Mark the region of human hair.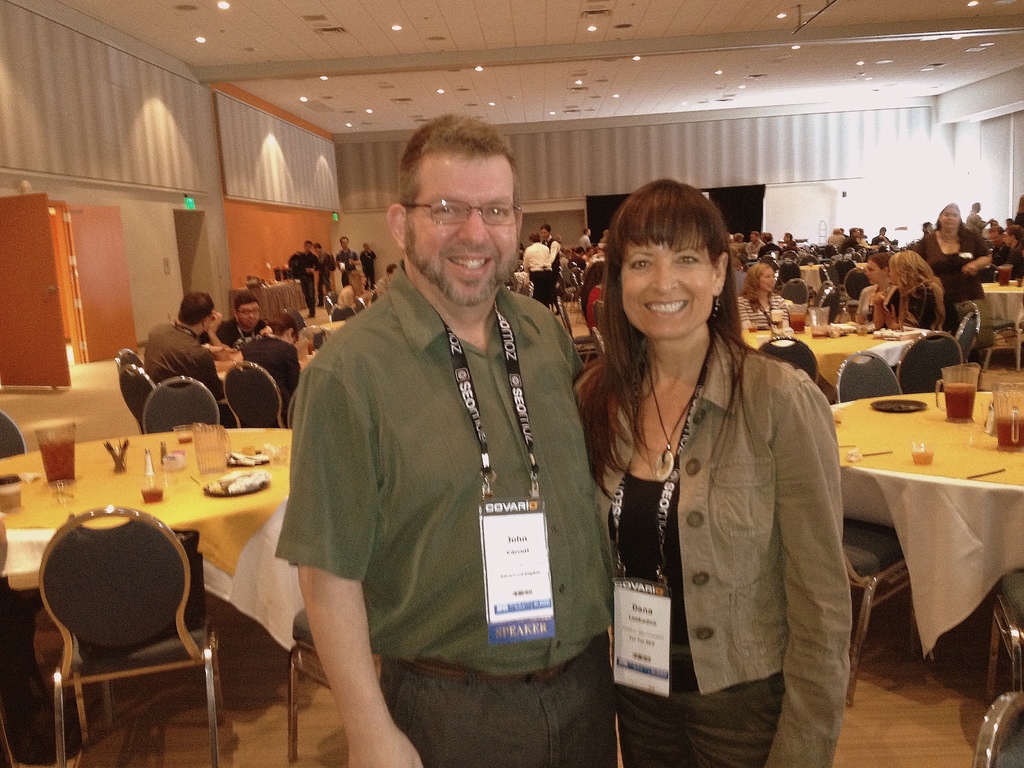
Region: bbox(787, 230, 792, 241).
